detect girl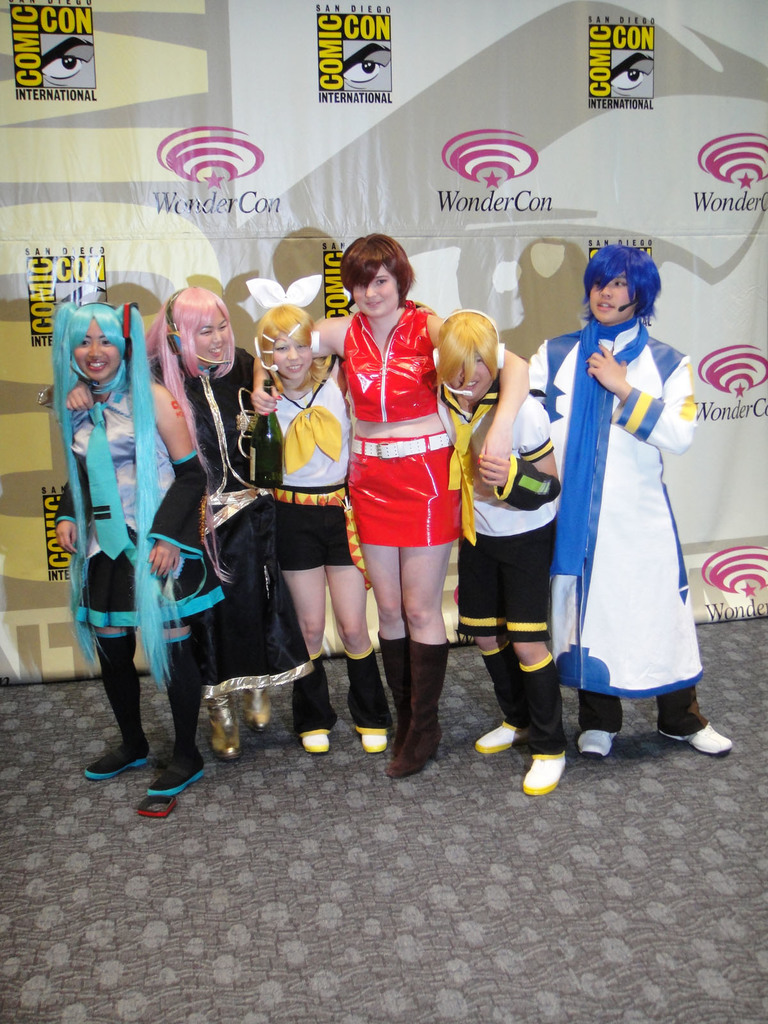
{"x1": 253, "y1": 274, "x2": 396, "y2": 758}
